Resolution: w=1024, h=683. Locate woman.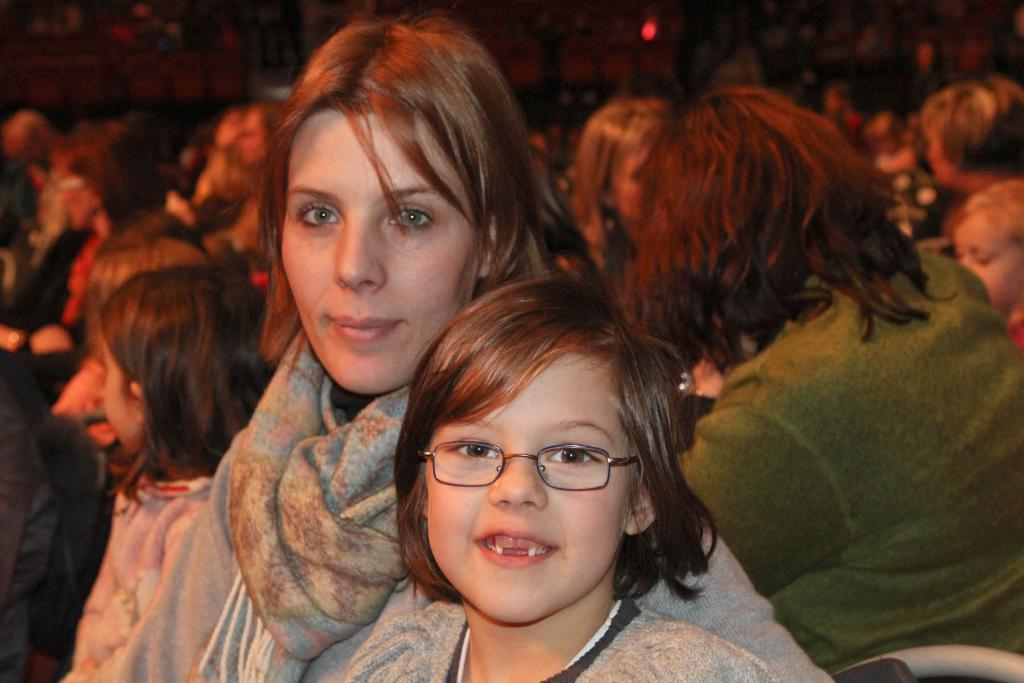
<bbox>0, 128, 210, 359</bbox>.
